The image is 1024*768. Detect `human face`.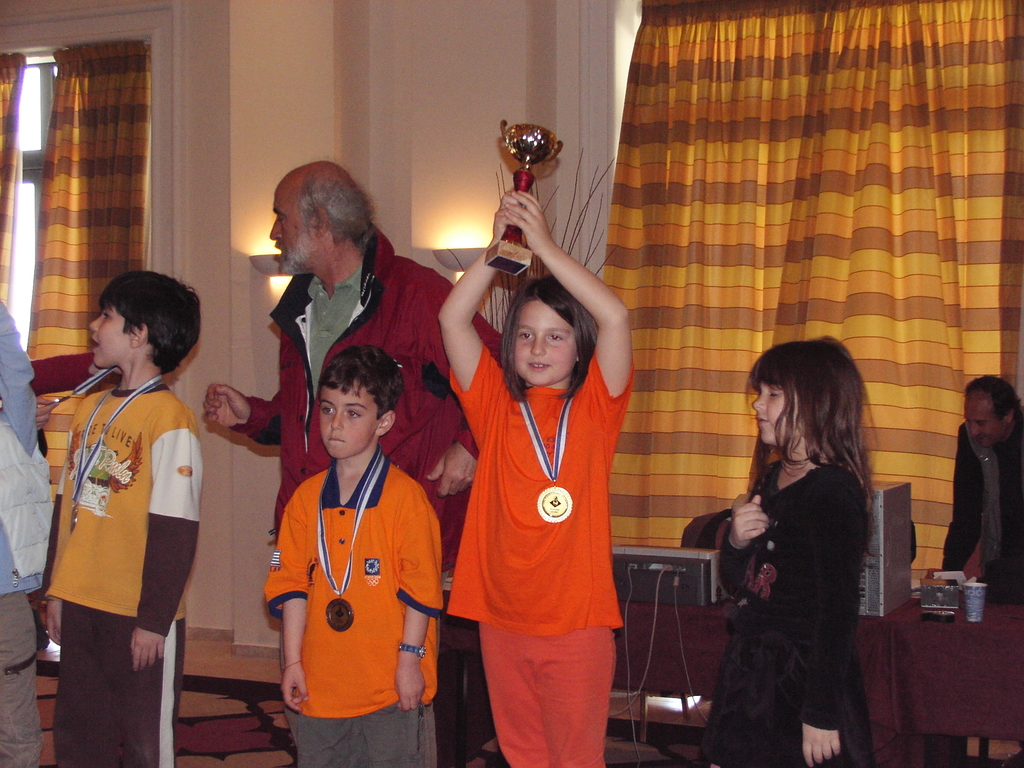
Detection: box=[87, 304, 134, 366].
